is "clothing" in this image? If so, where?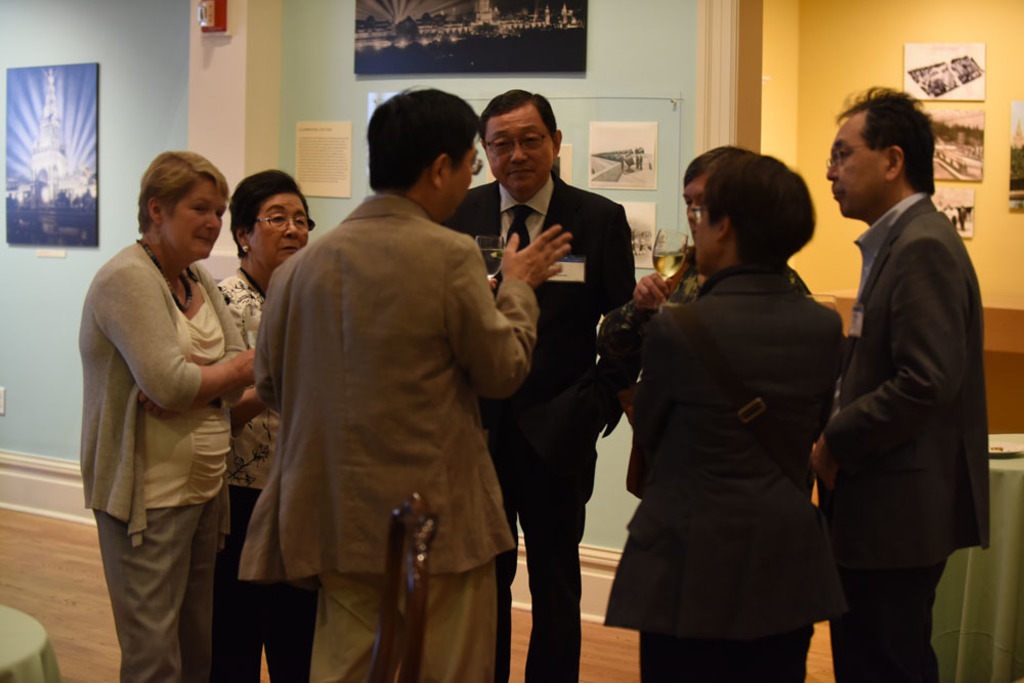
Yes, at l=209, t=264, r=313, b=682.
